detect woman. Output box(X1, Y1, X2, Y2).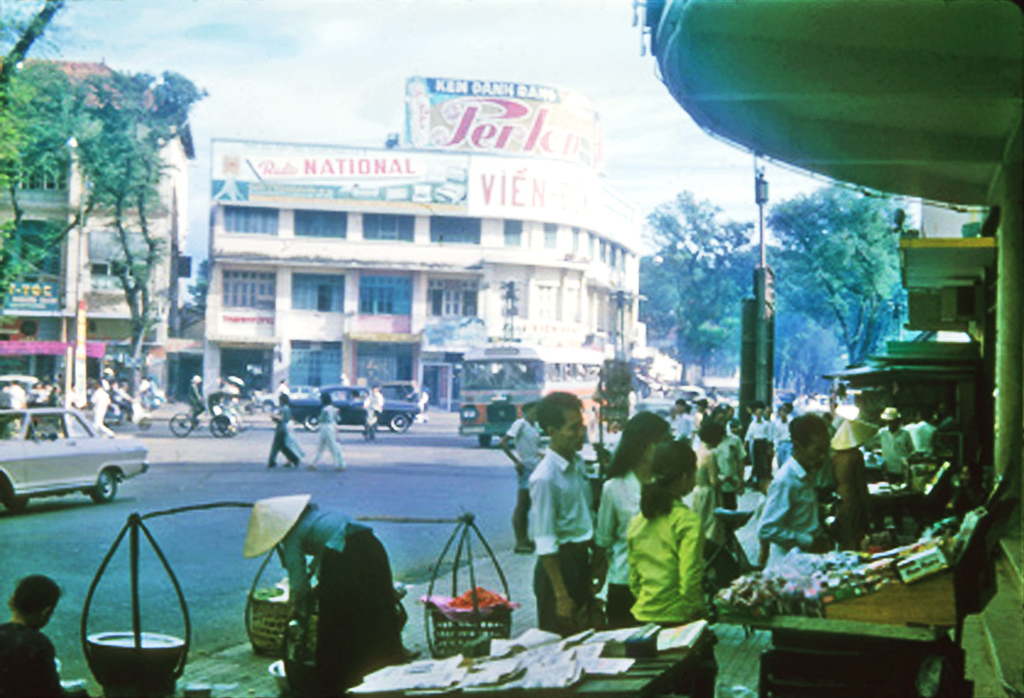
box(268, 508, 408, 689).
